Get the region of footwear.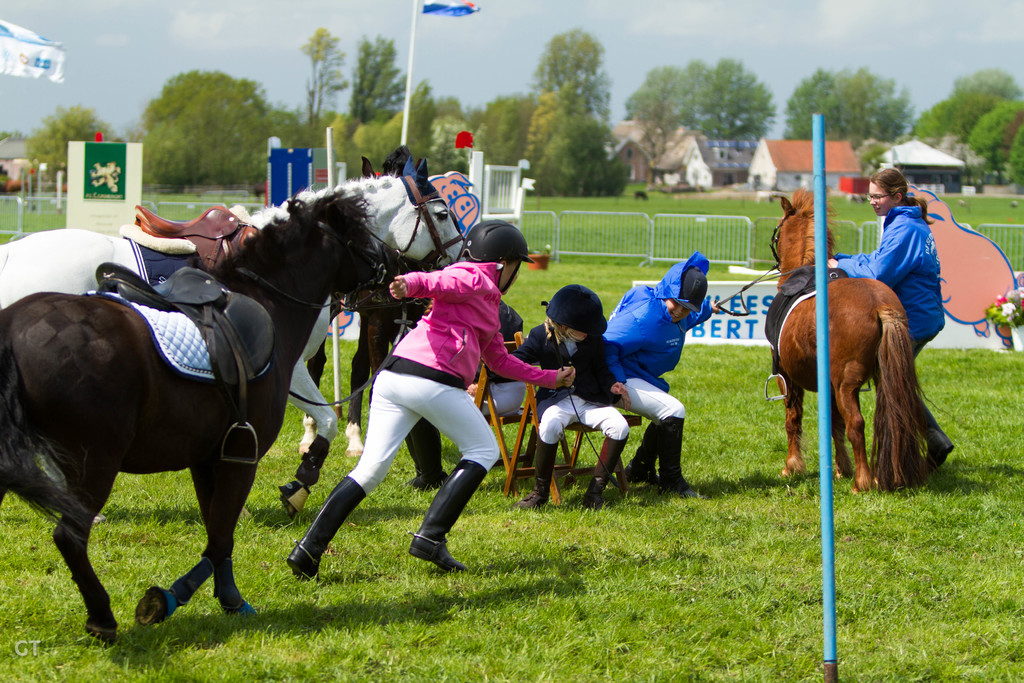
left=509, top=475, right=557, bottom=511.
